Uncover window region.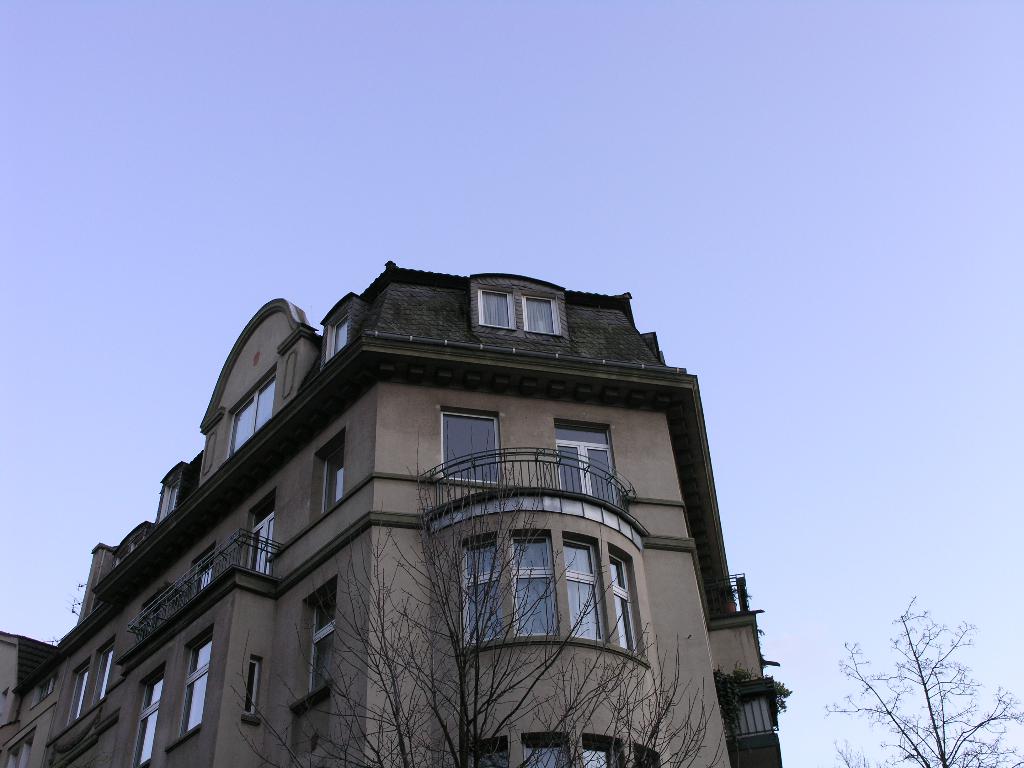
Uncovered: region(65, 664, 87, 721).
